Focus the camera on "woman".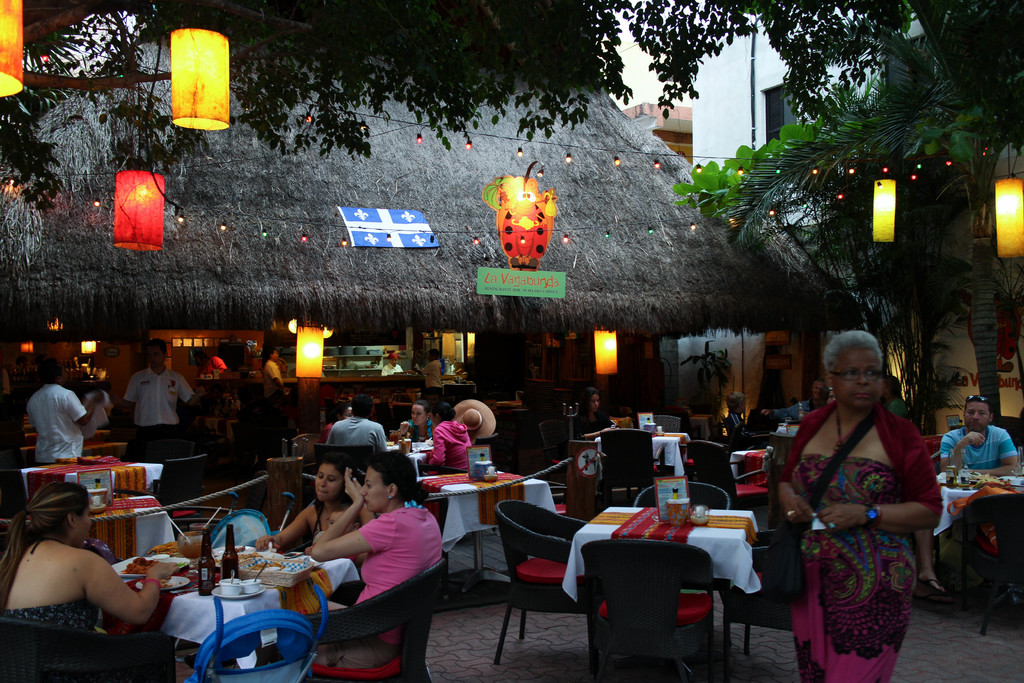
Focus region: x1=769 y1=325 x2=944 y2=682.
